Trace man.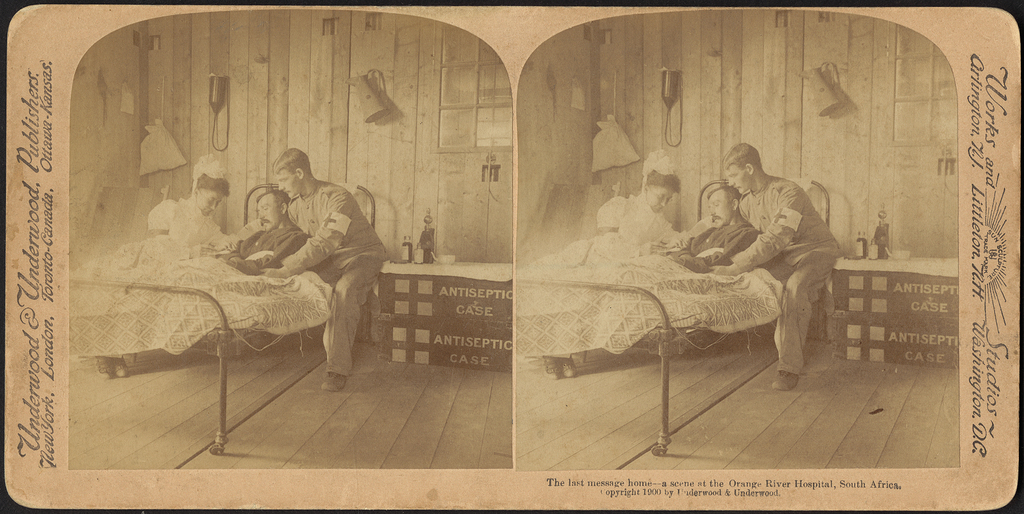
Traced to BBox(211, 188, 309, 269).
